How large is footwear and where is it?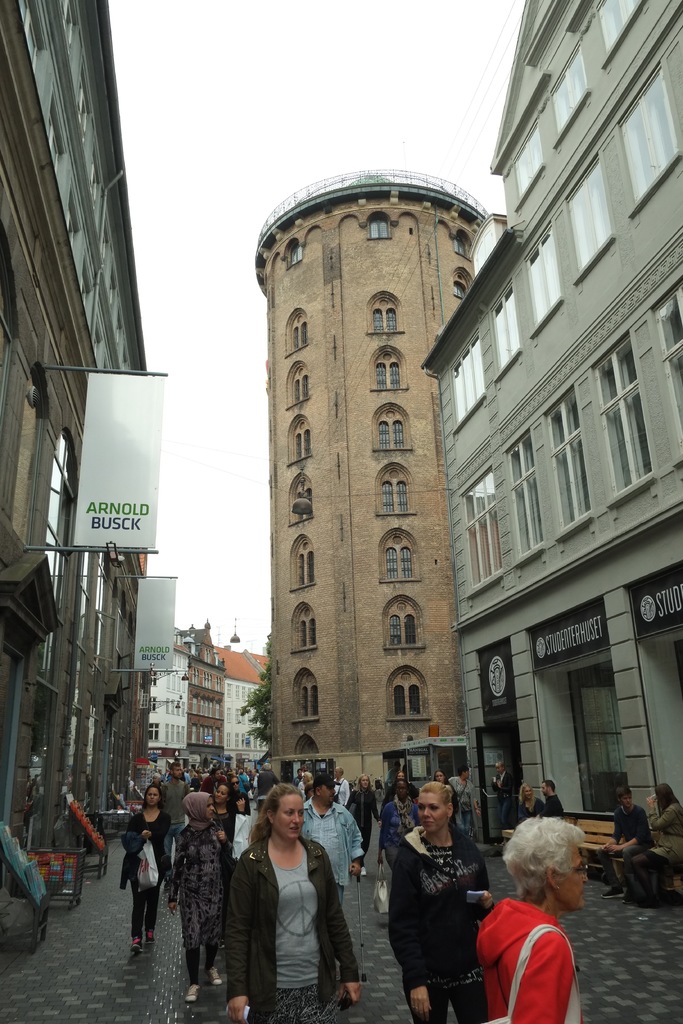
Bounding box: (left=185, top=983, right=201, bottom=1004).
